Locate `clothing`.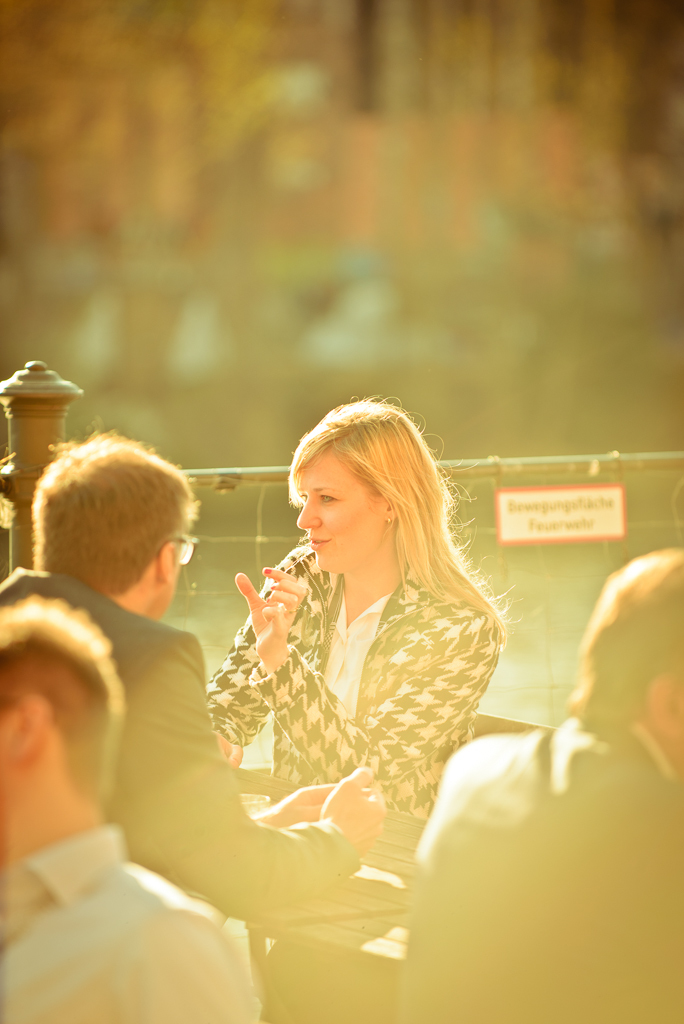
Bounding box: bbox=[204, 546, 502, 1023].
